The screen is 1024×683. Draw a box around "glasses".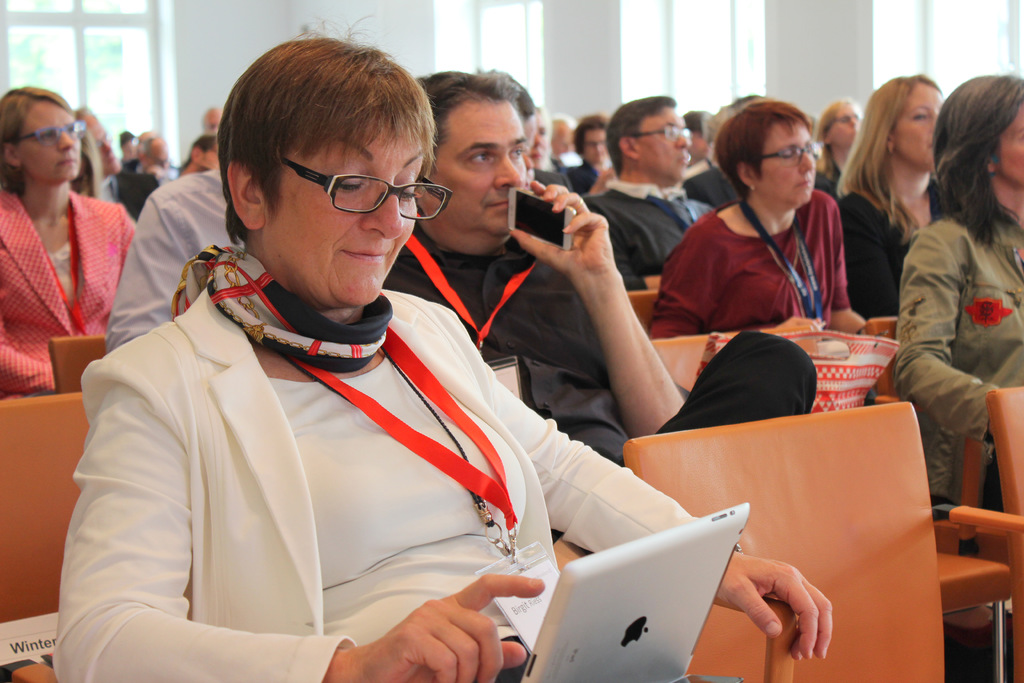
(x1=319, y1=151, x2=428, y2=218).
